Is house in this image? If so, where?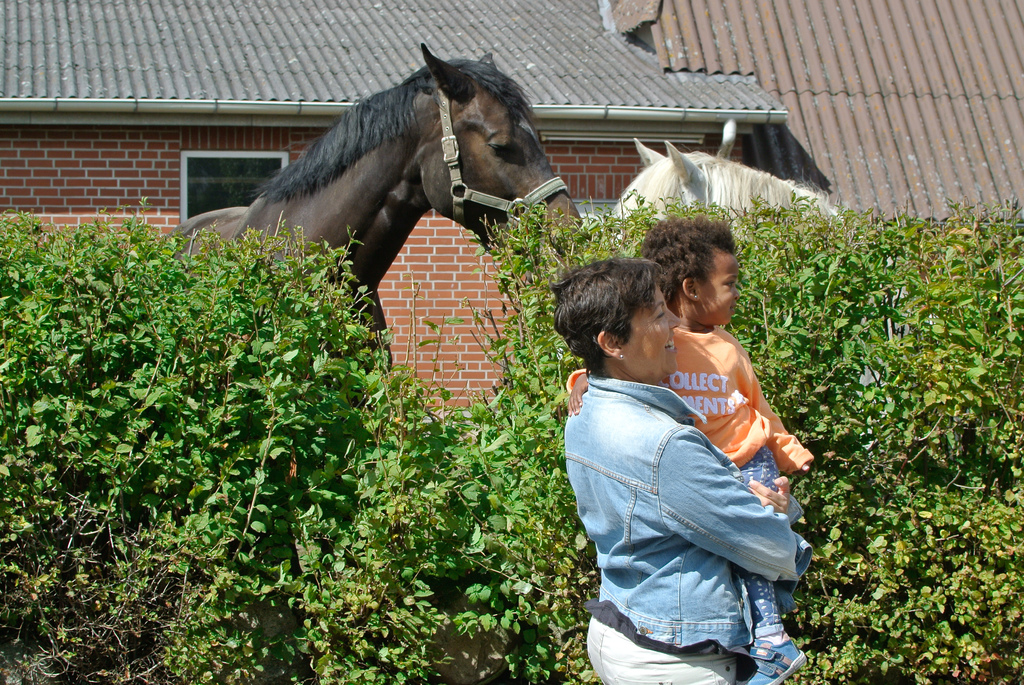
Yes, at {"x1": 0, "y1": 0, "x2": 784, "y2": 400}.
